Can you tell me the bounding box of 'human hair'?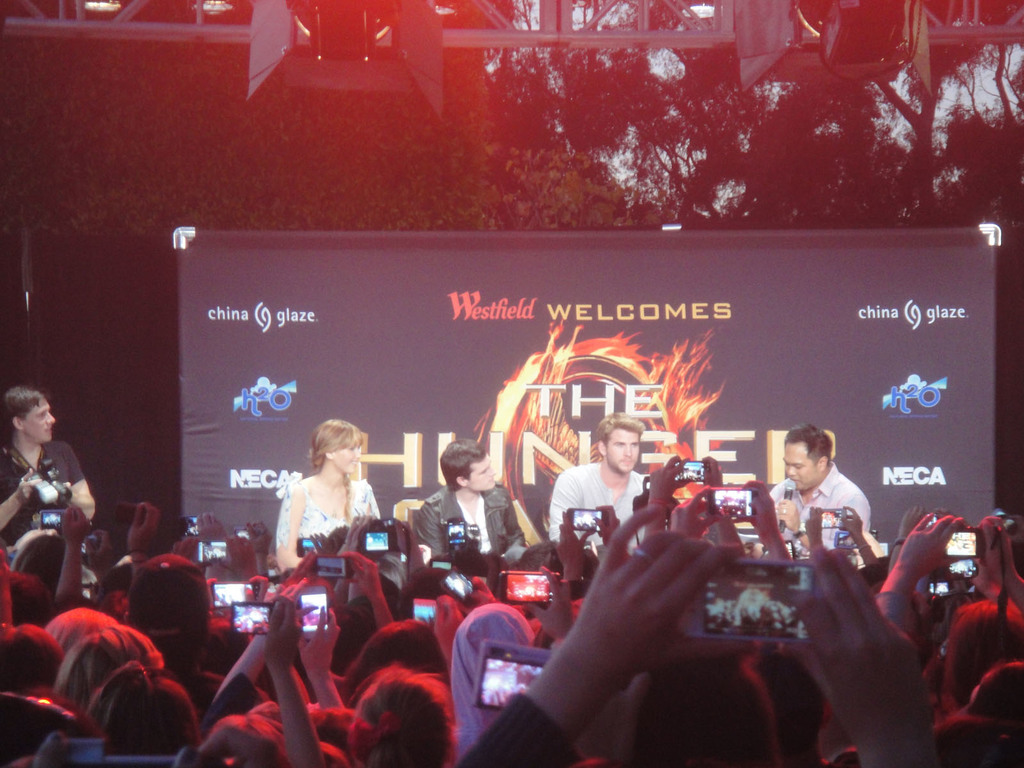
596 415 646 442.
